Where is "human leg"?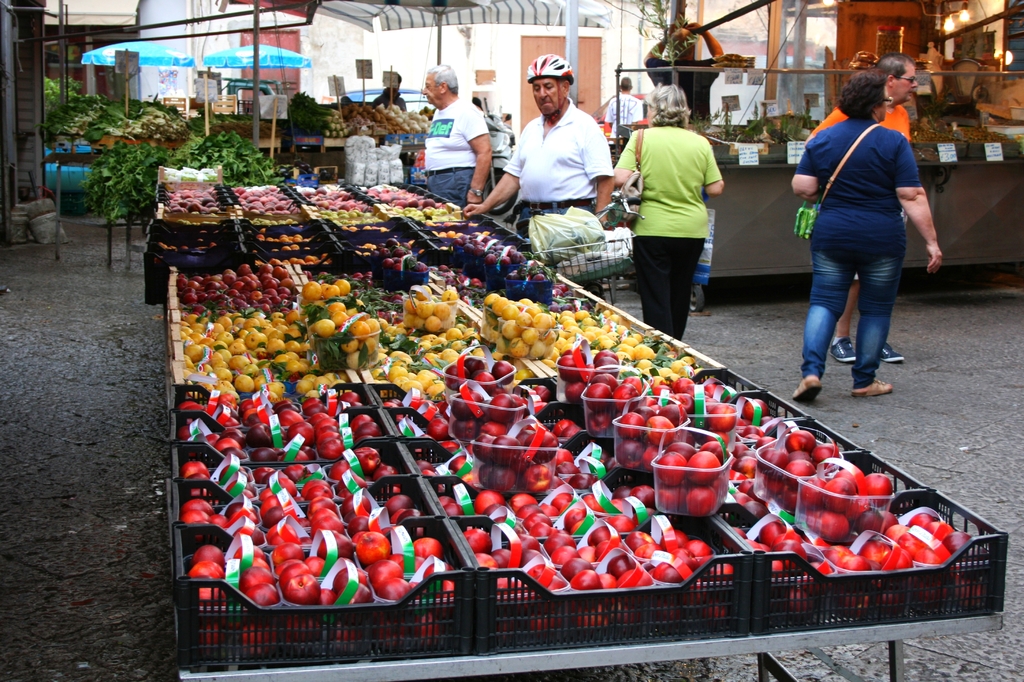
[left=791, top=217, right=841, bottom=395].
